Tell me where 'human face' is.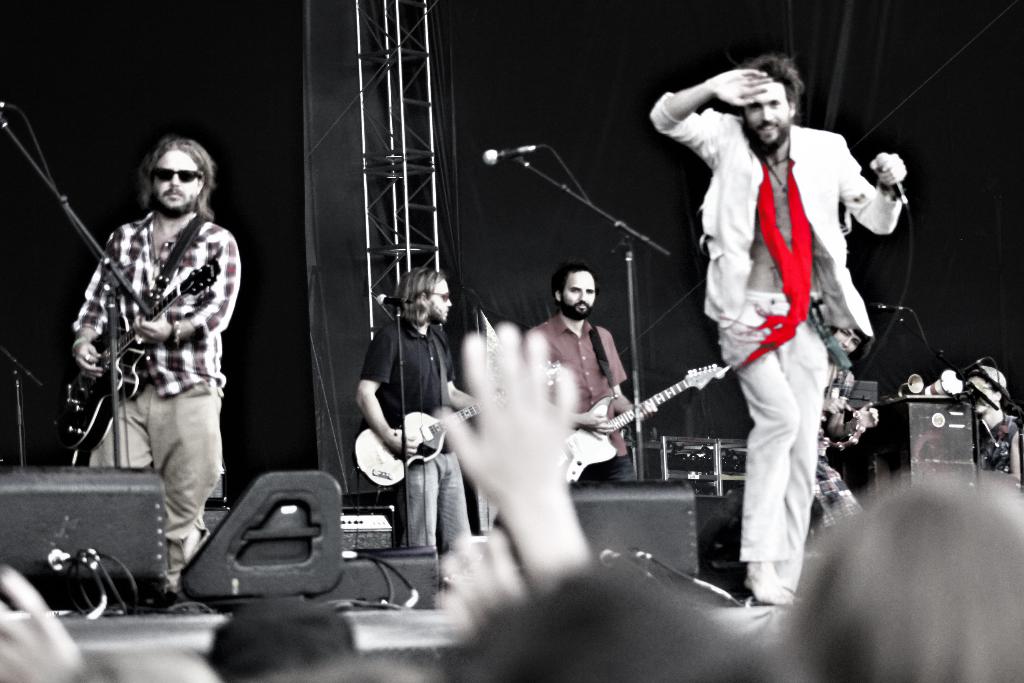
'human face' is at (155,145,215,211).
